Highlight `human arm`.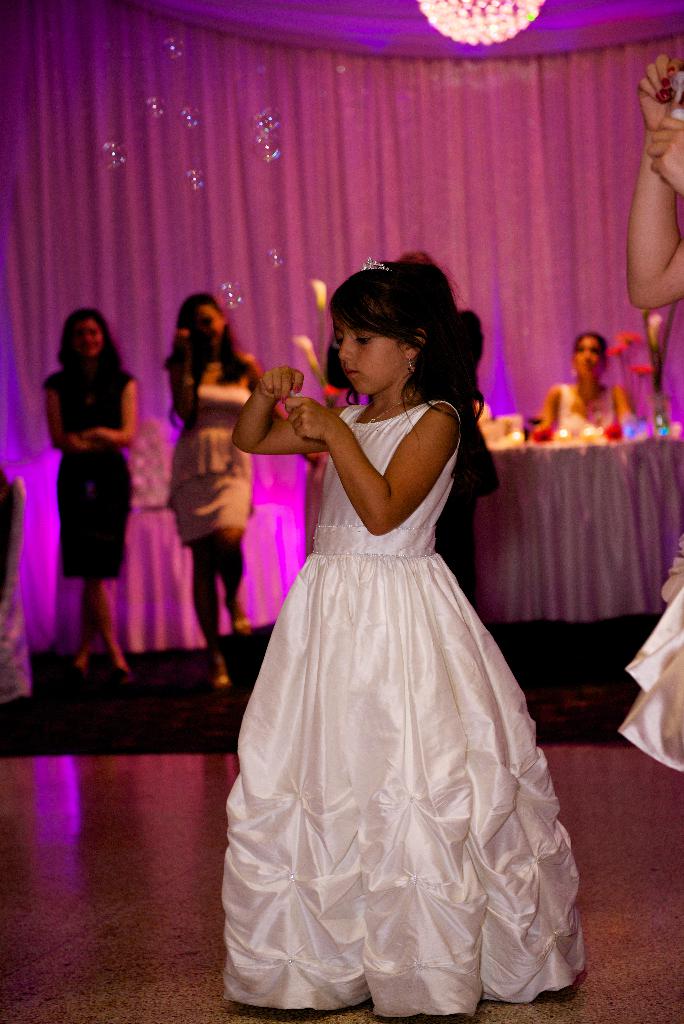
Highlighted region: rect(247, 358, 266, 384).
